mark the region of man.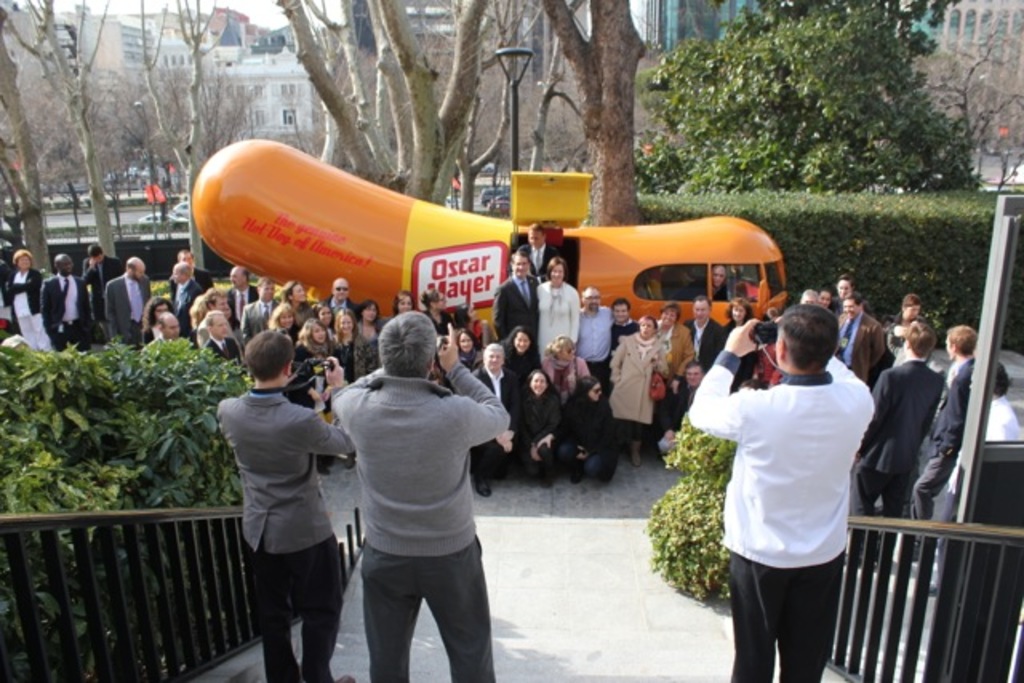
Region: Rect(490, 245, 541, 358).
